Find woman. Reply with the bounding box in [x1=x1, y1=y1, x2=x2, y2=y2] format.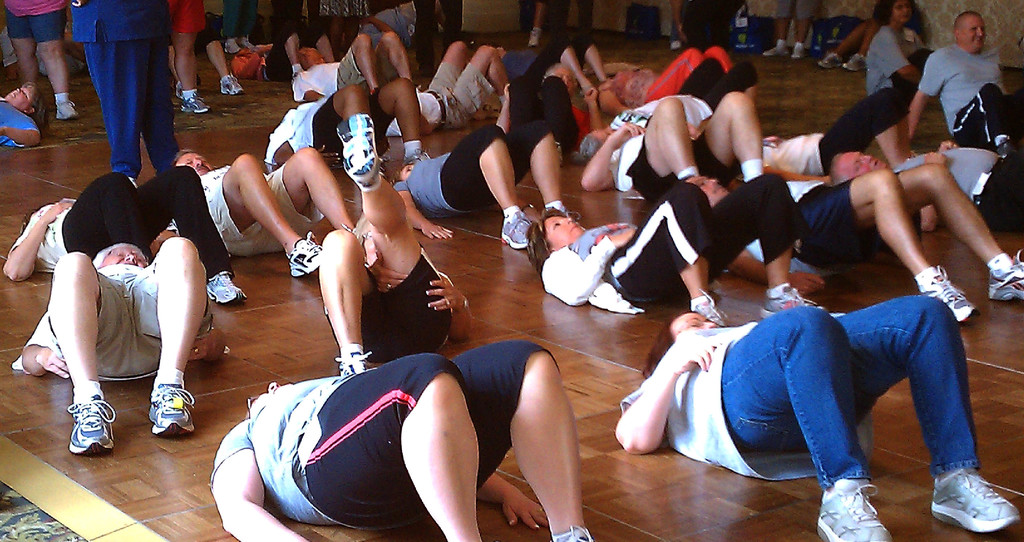
[x1=207, y1=339, x2=595, y2=541].
